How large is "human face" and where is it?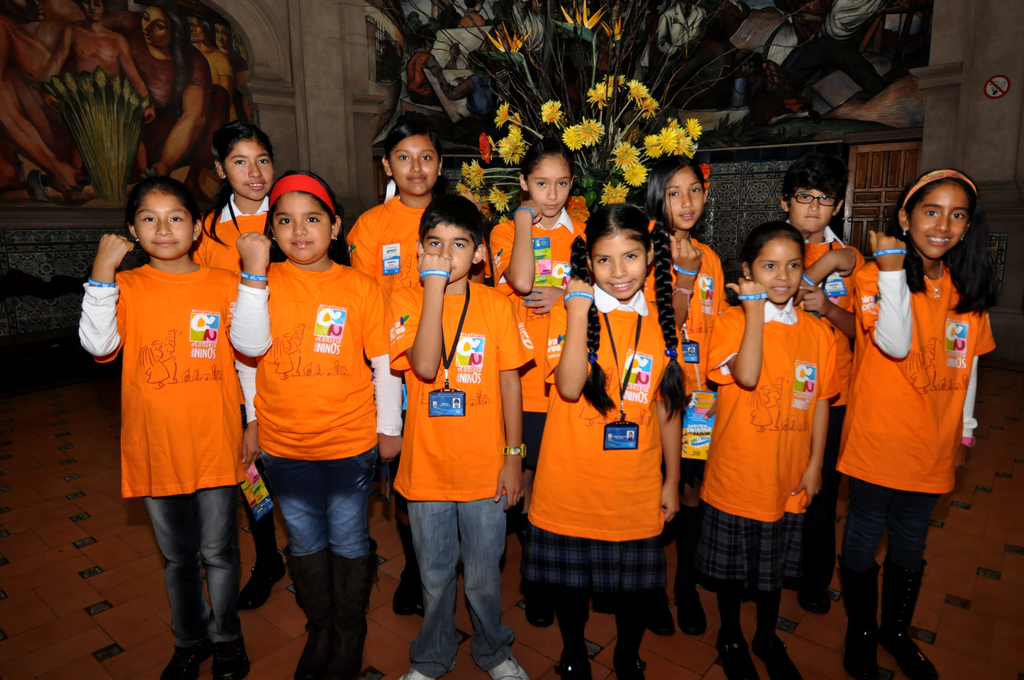
Bounding box: <box>220,134,274,198</box>.
